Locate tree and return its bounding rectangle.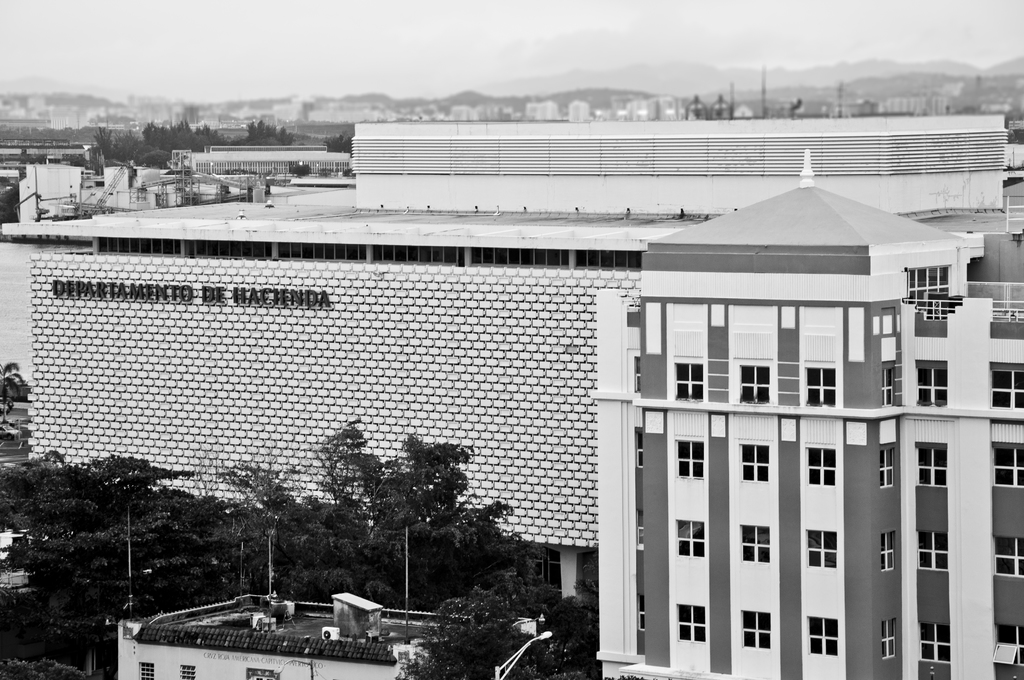
321 416 516 613.
